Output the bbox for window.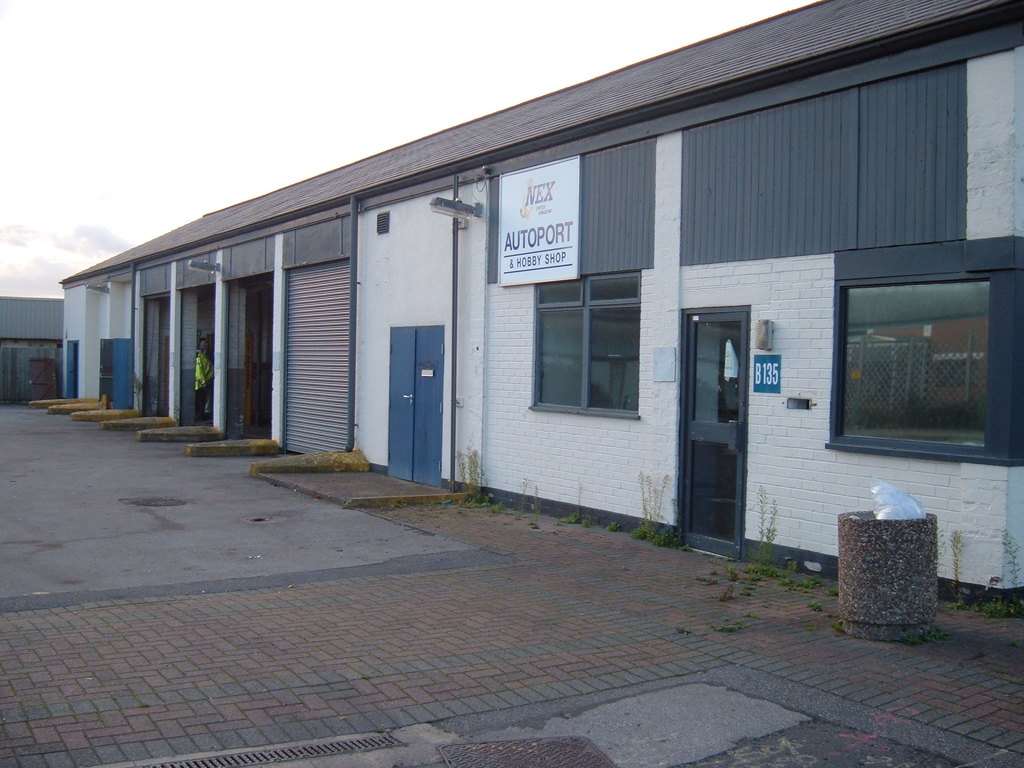
Rect(527, 259, 648, 419).
